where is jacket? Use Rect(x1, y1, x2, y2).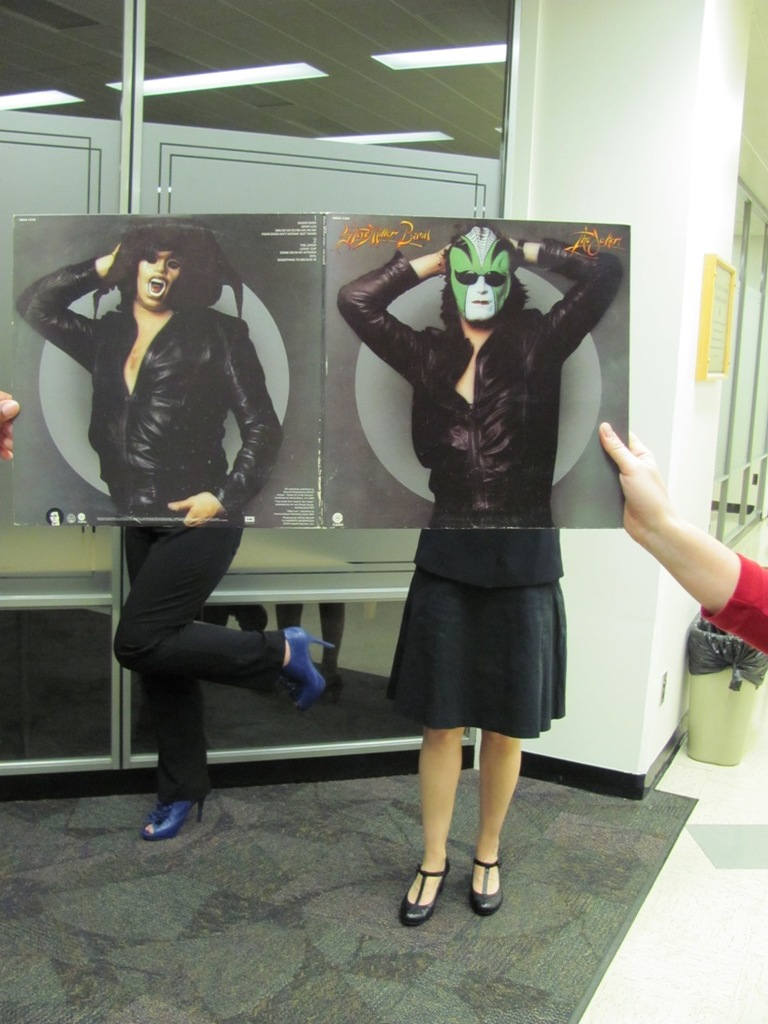
Rect(336, 248, 622, 527).
